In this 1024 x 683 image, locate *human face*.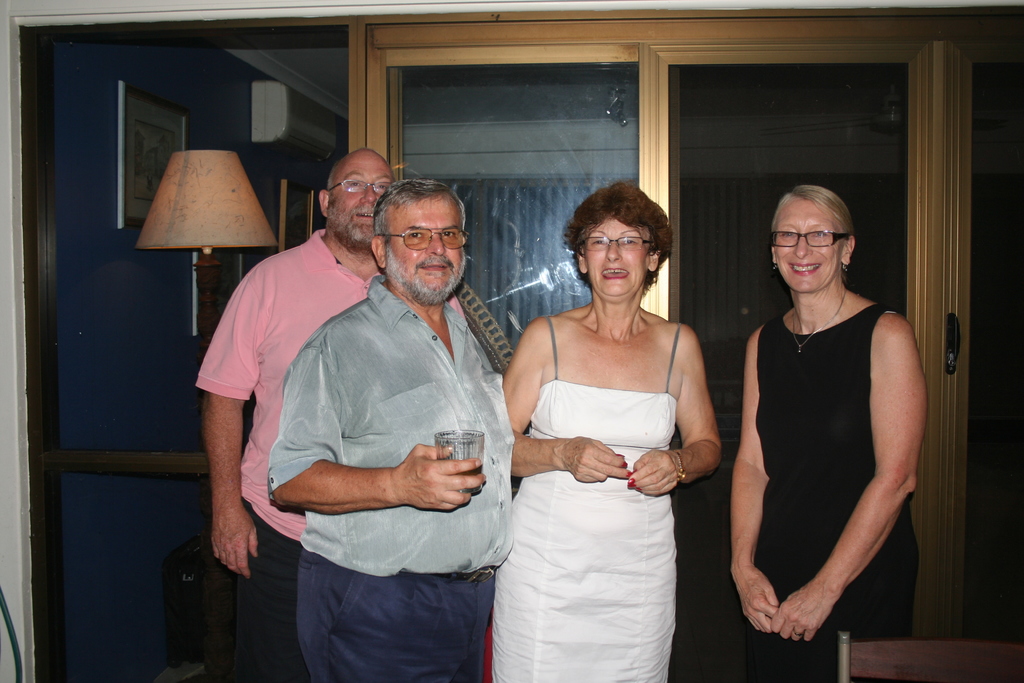
Bounding box: detection(327, 151, 396, 244).
